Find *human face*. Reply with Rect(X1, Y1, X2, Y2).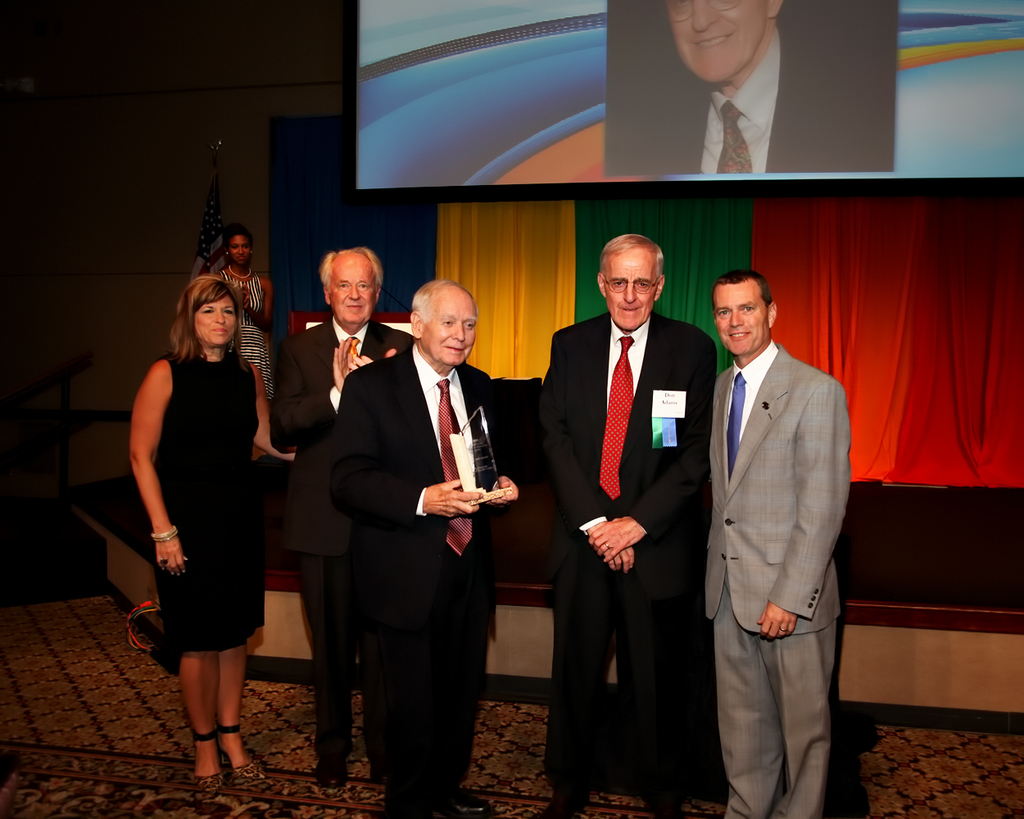
Rect(423, 290, 483, 375).
